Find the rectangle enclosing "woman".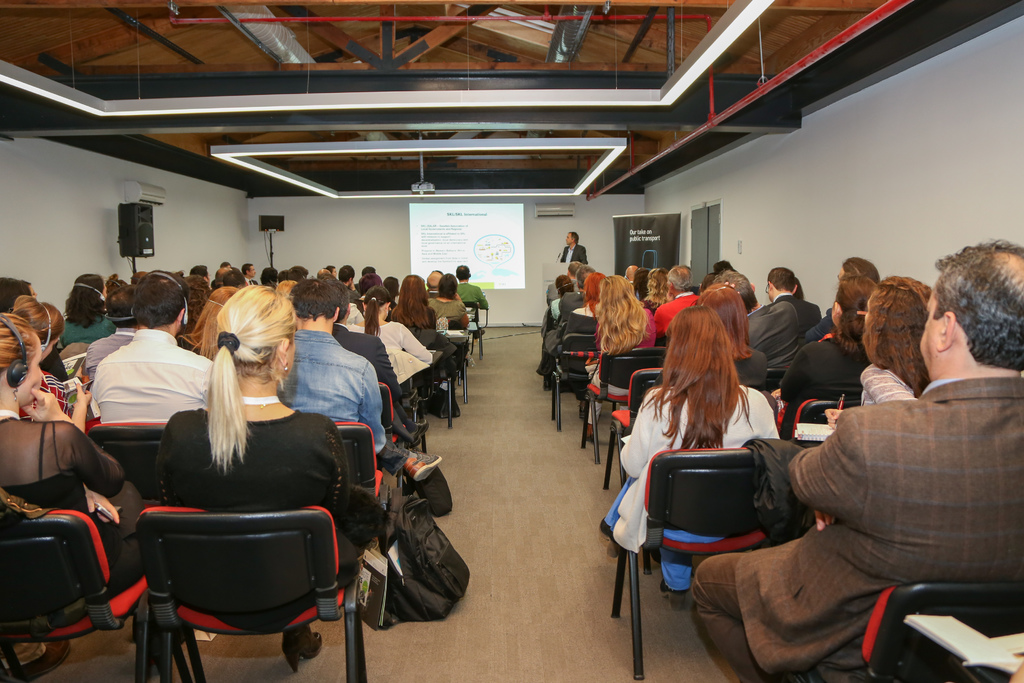
594:302:781:609.
